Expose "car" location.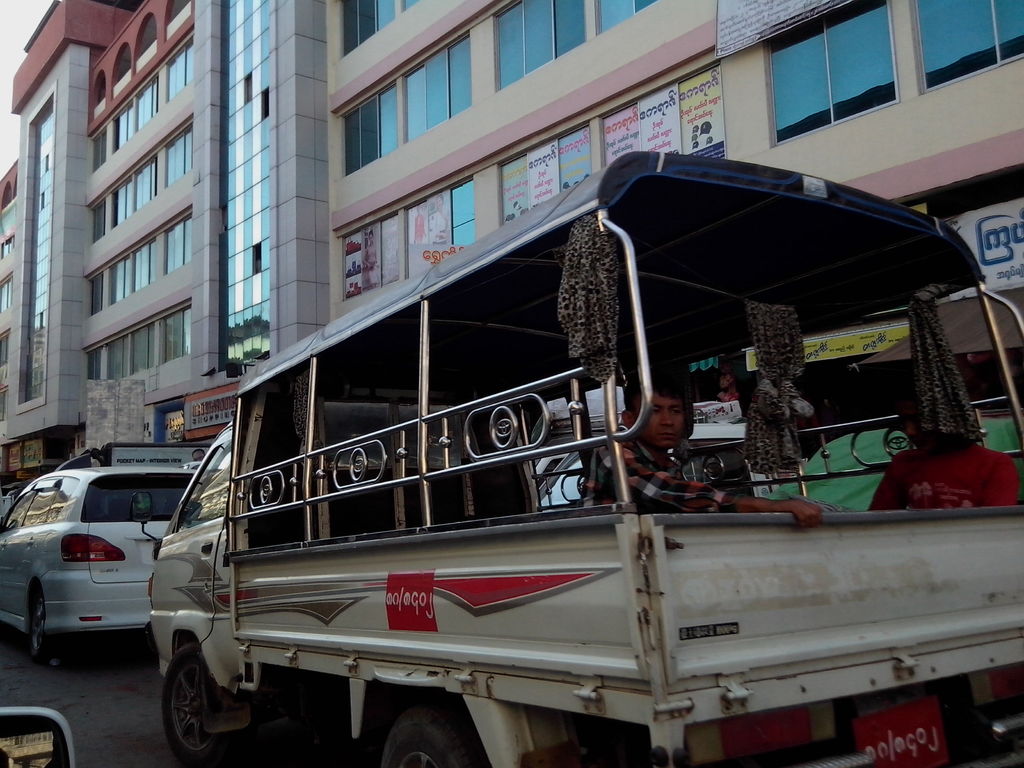
Exposed at Rect(0, 456, 200, 663).
